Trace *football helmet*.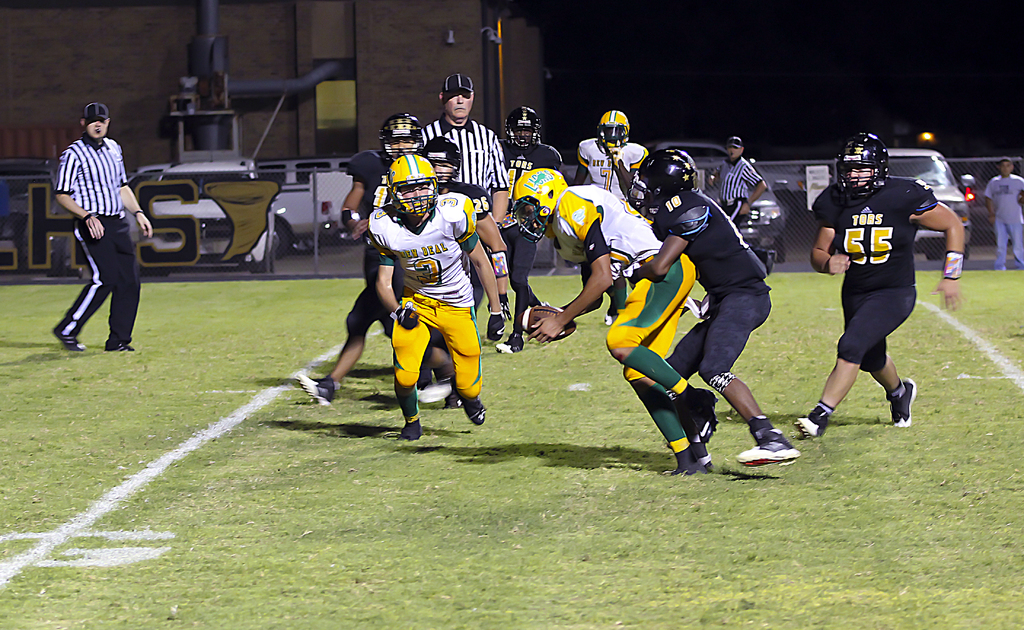
Traced to bbox(421, 133, 462, 190).
